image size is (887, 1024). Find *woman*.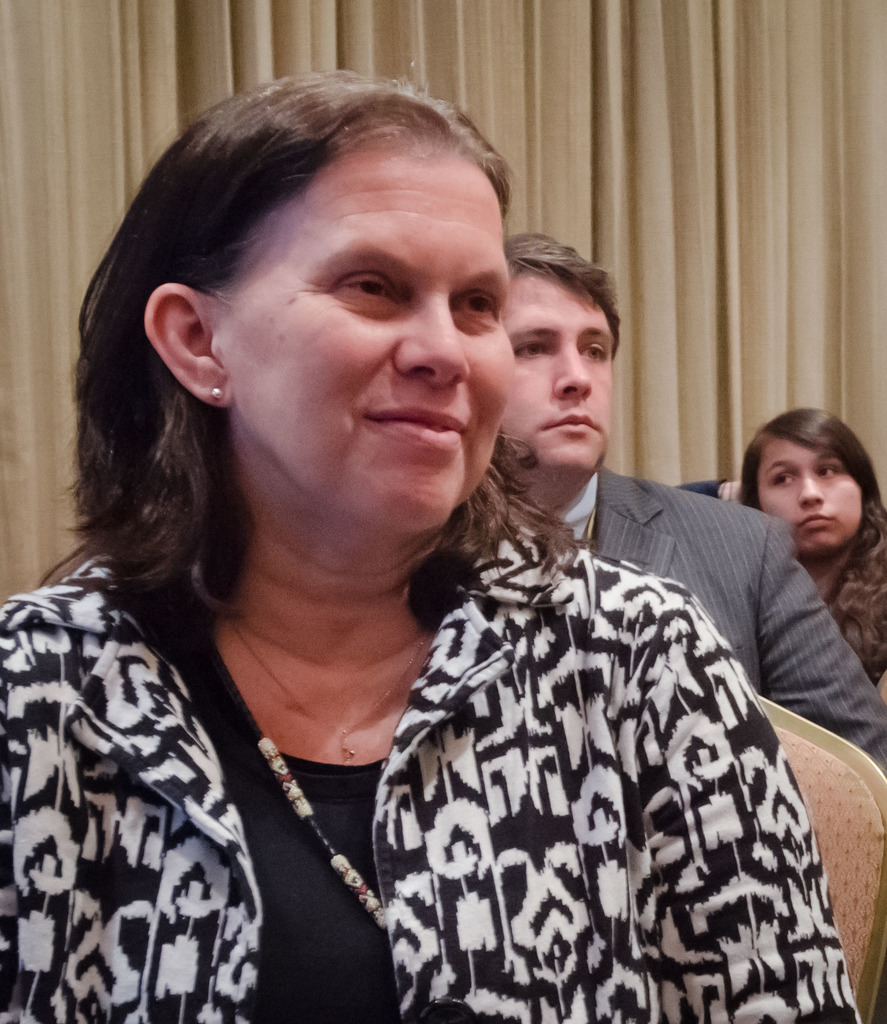
x1=0 y1=61 x2=868 y2=1023.
